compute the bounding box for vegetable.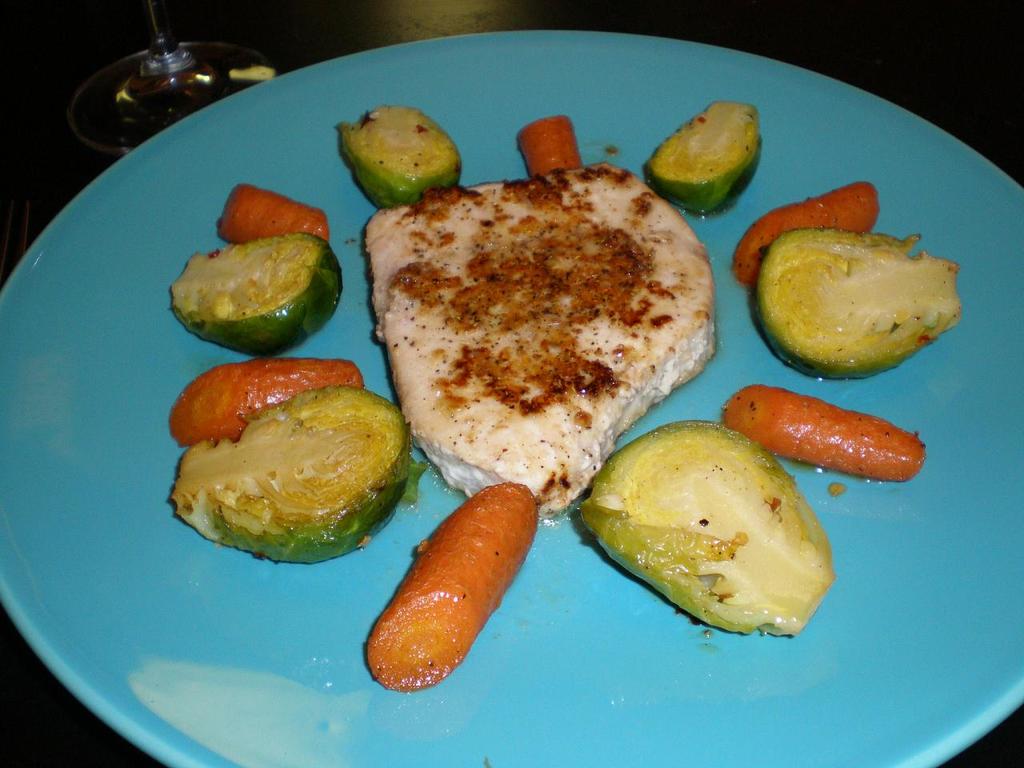
722,384,926,484.
